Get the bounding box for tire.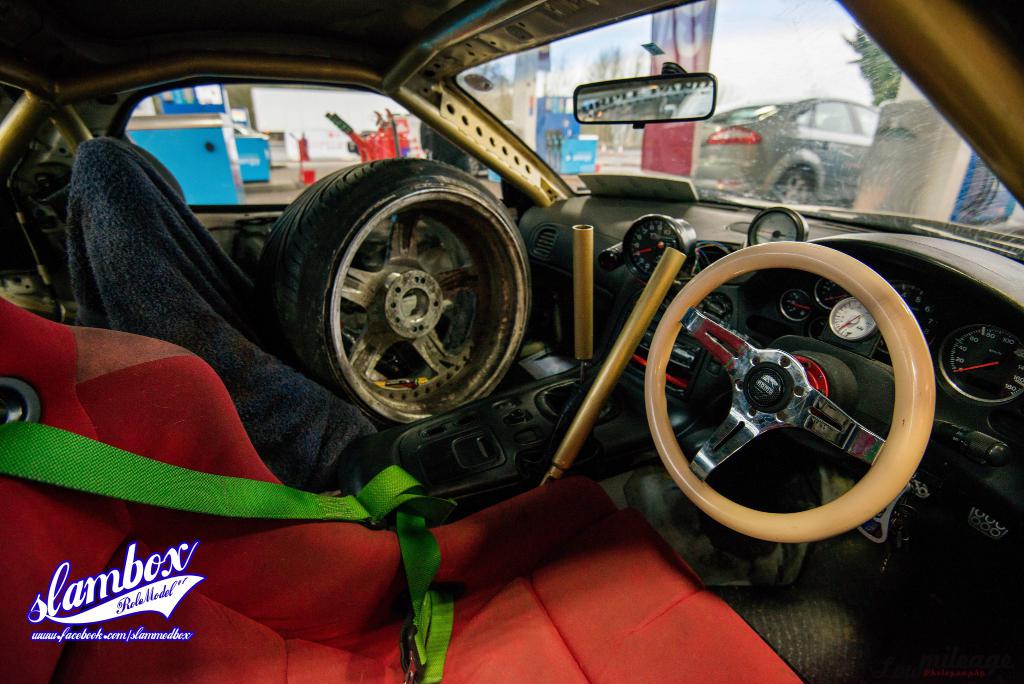
{"x1": 274, "y1": 149, "x2": 516, "y2": 439}.
